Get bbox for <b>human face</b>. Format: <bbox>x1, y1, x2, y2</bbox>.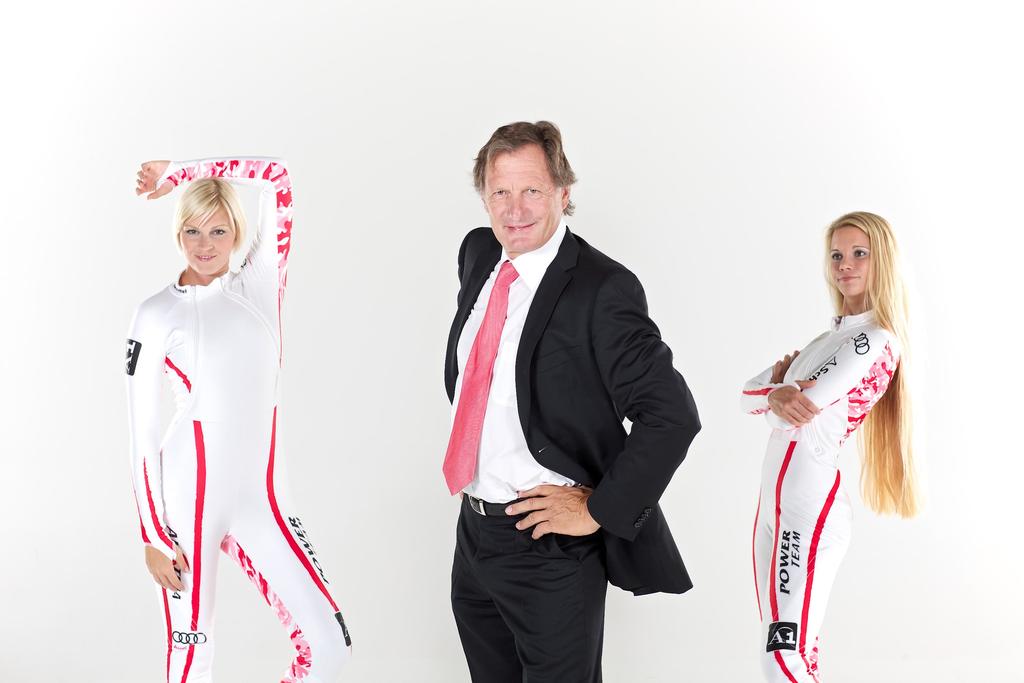
<bbox>180, 201, 236, 274</bbox>.
